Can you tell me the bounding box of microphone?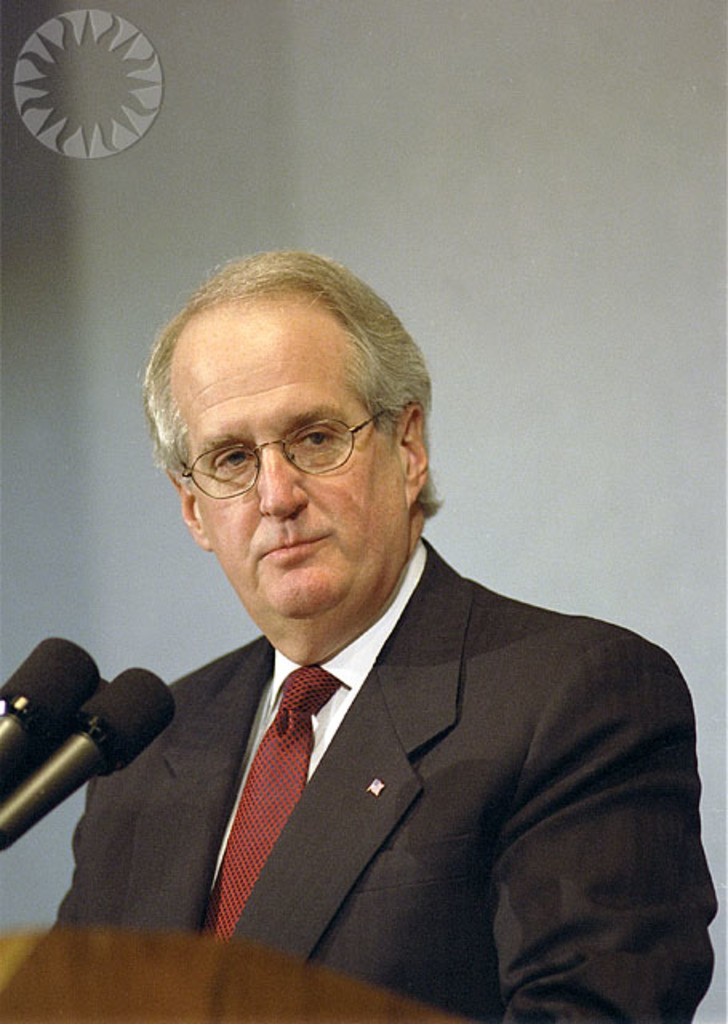
0/629/93/794.
